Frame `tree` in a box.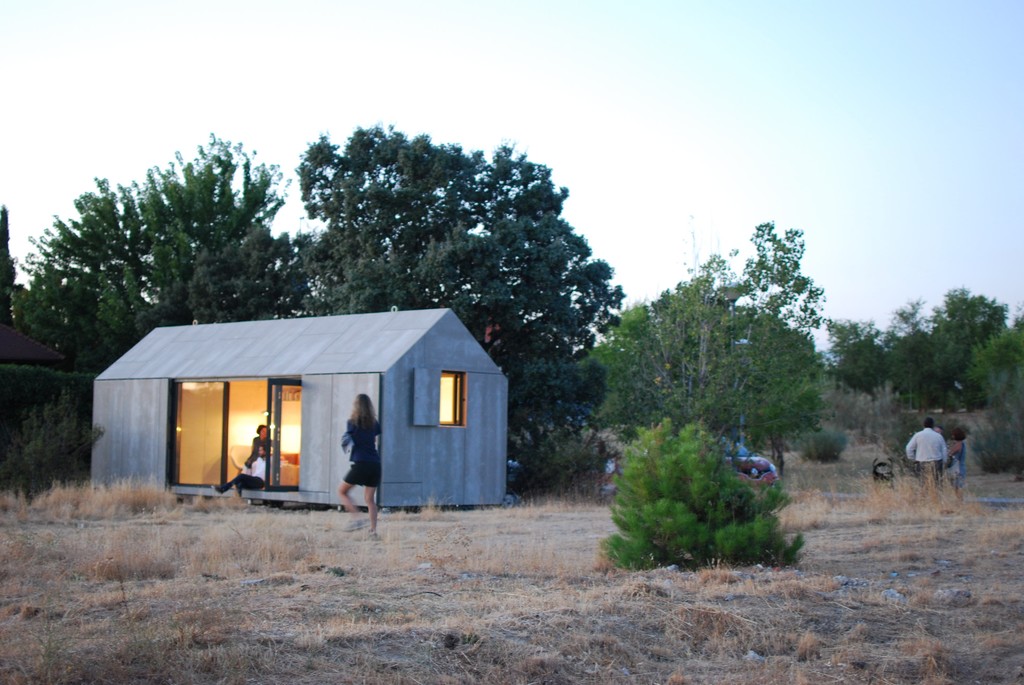
(left=591, top=413, right=806, bottom=568).
